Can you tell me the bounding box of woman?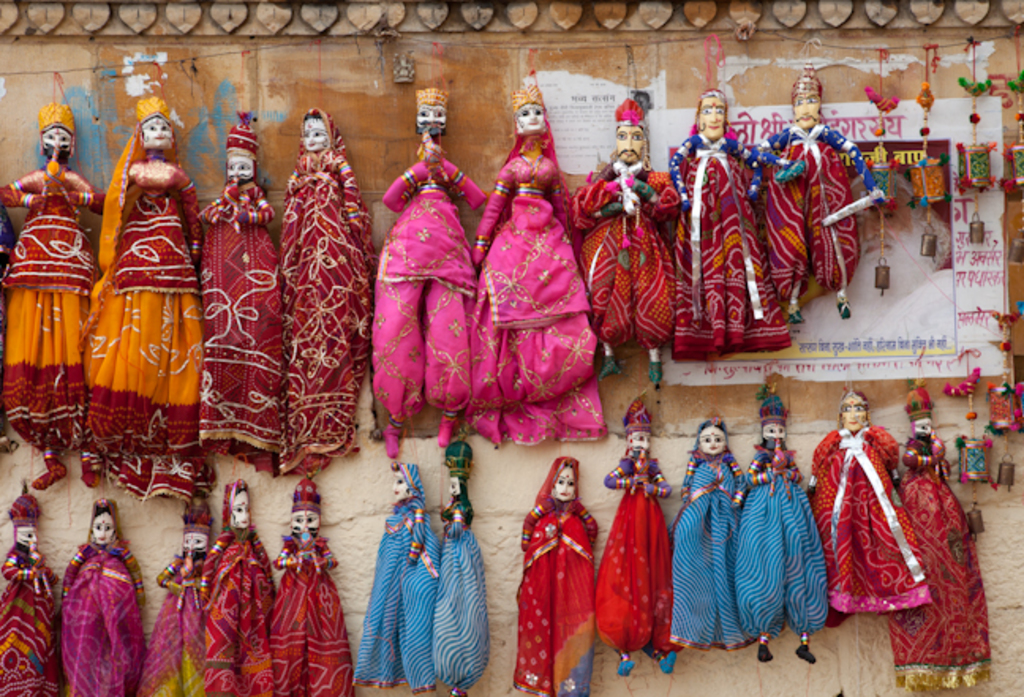
668, 96, 792, 364.
